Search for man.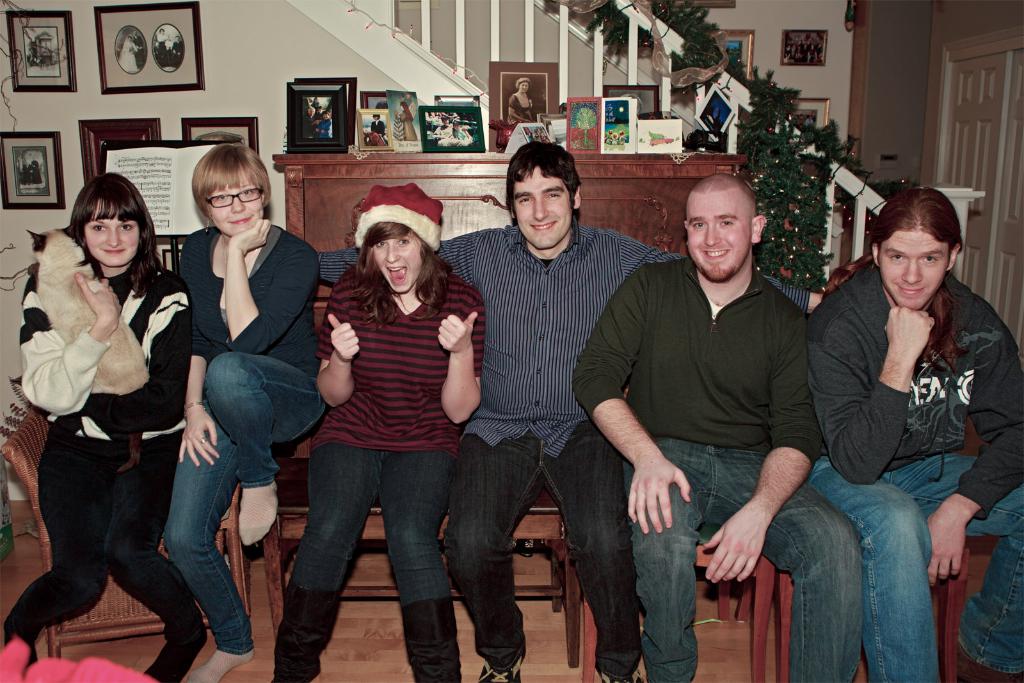
Found at {"left": 308, "top": 140, "right": 827, "bottom": 682}.
